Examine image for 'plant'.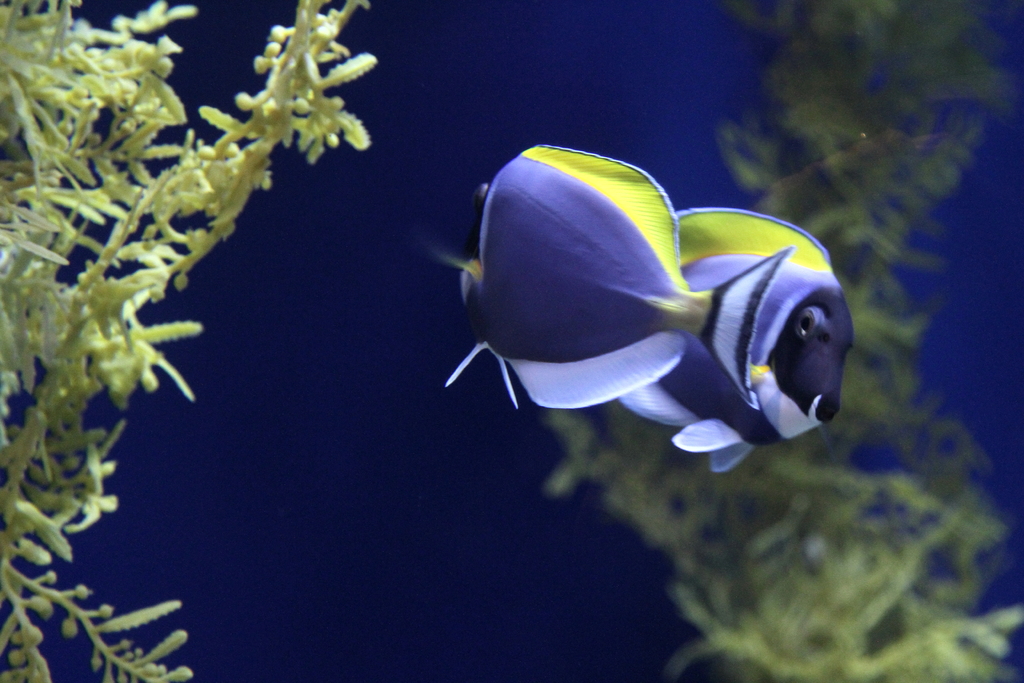
Examination result: select_region(0, 0, 376, 682).
